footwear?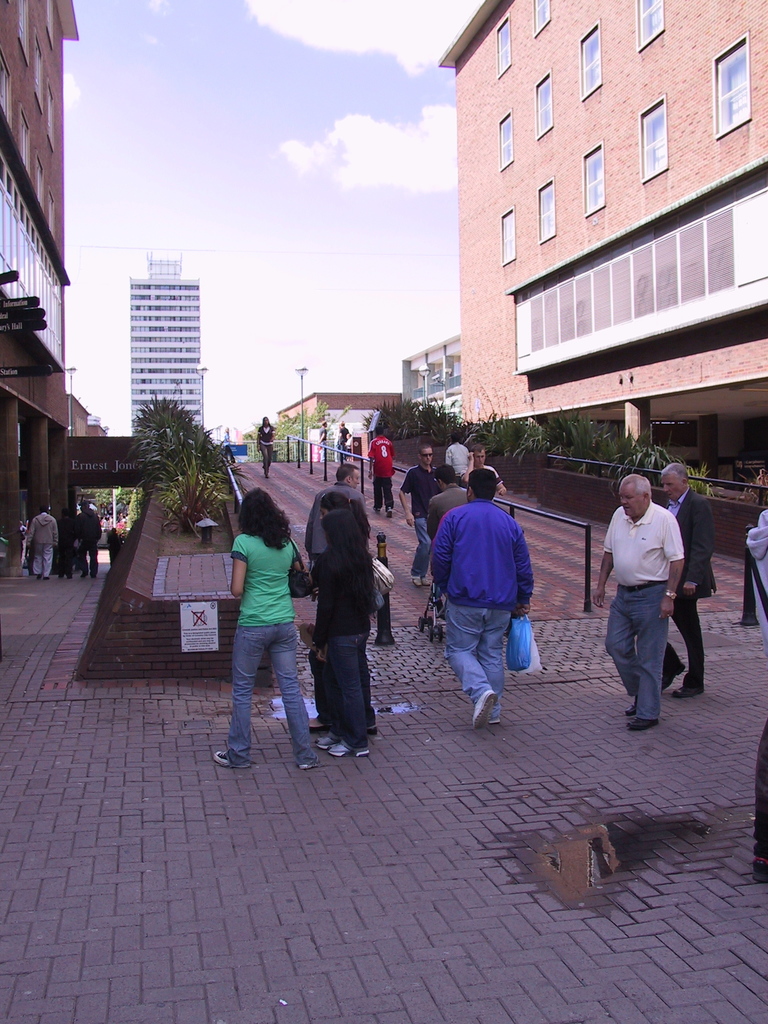
crop(323, 739, 368, 760)
